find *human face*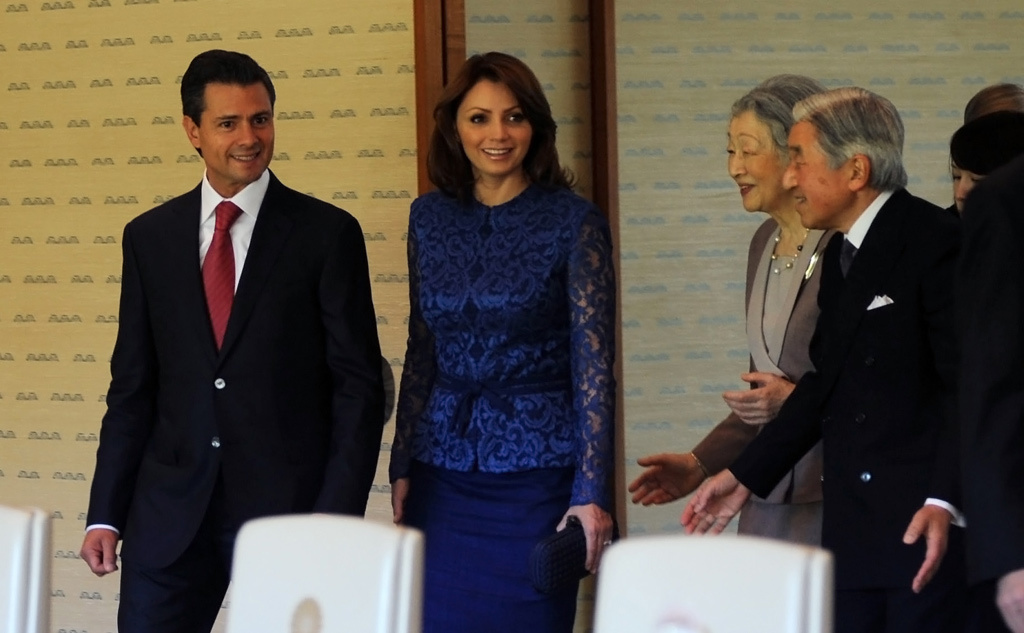
l=950, t=162, r=982, b=214
